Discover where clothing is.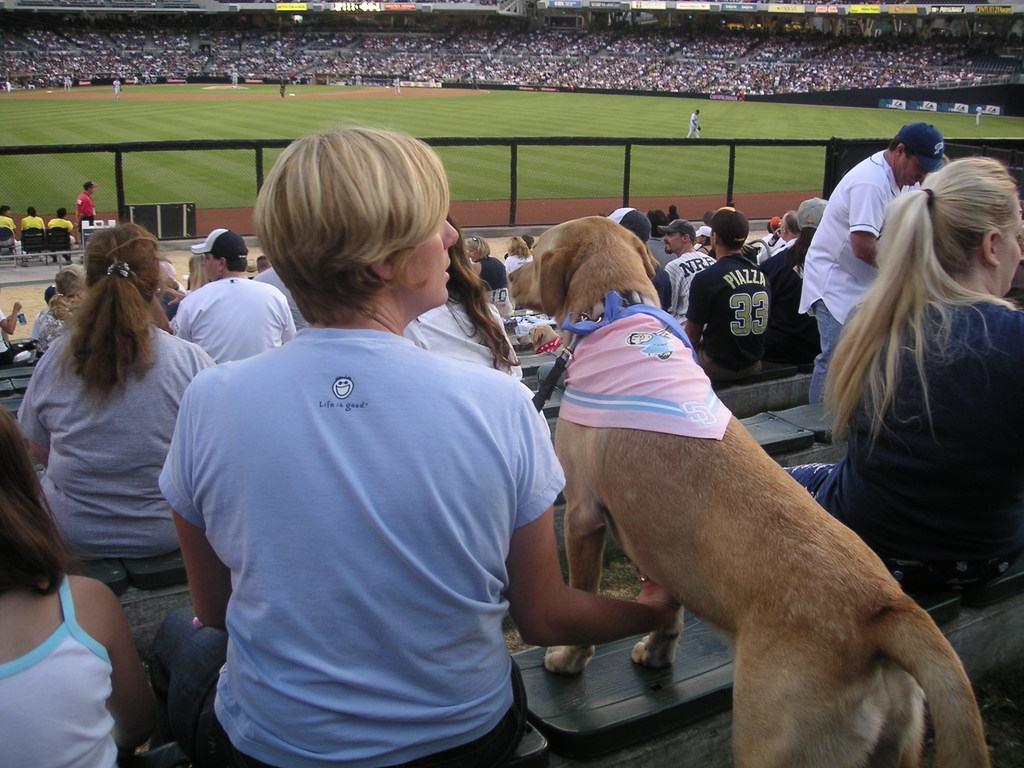
Discovered at <region>78, 188, 94, 227</region>.
